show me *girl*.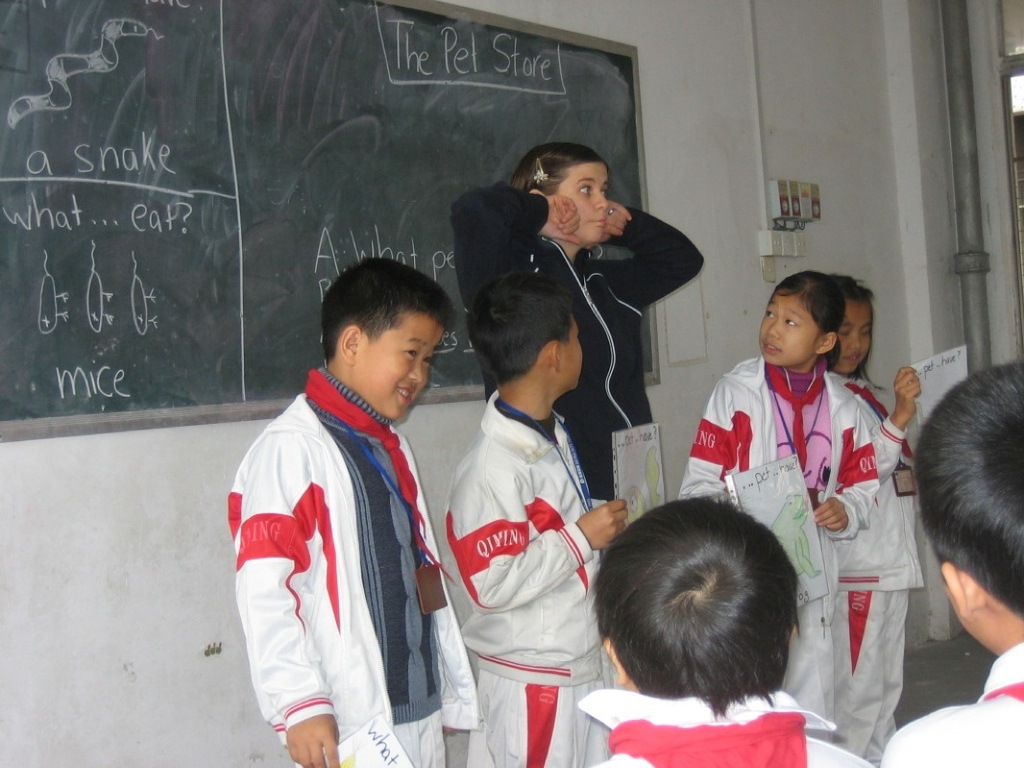
*girl* is here: x1=449, y1=139, x2=713, y2=509.
